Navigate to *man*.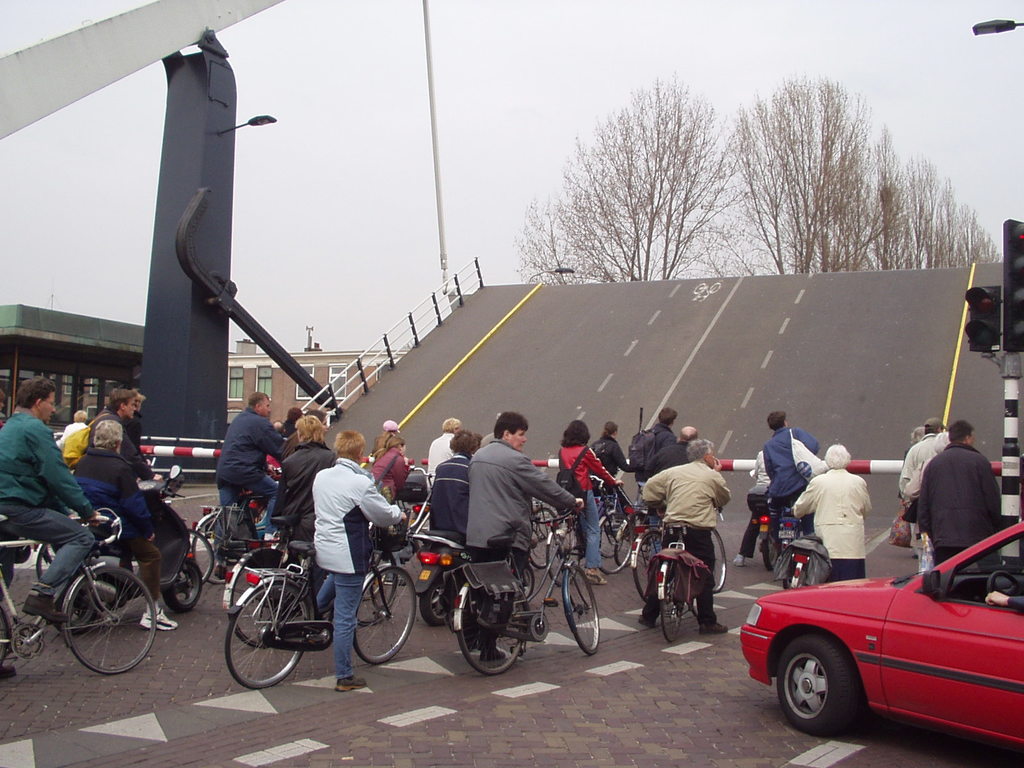
Navigation target: region(273, 419, 285, 433).
